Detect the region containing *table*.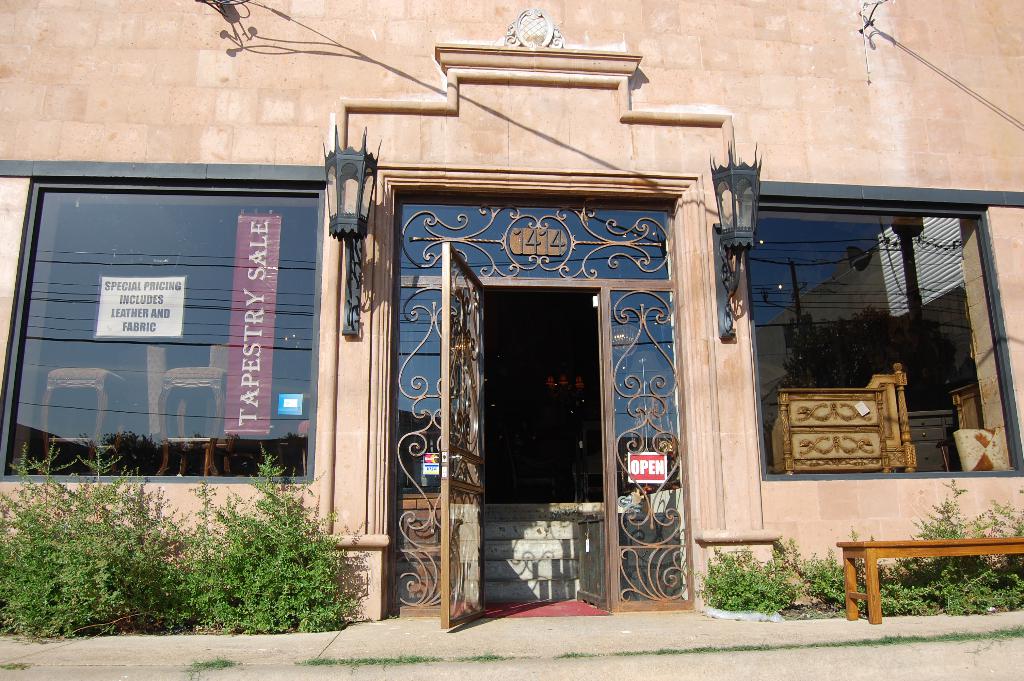
778/386/894/475.
